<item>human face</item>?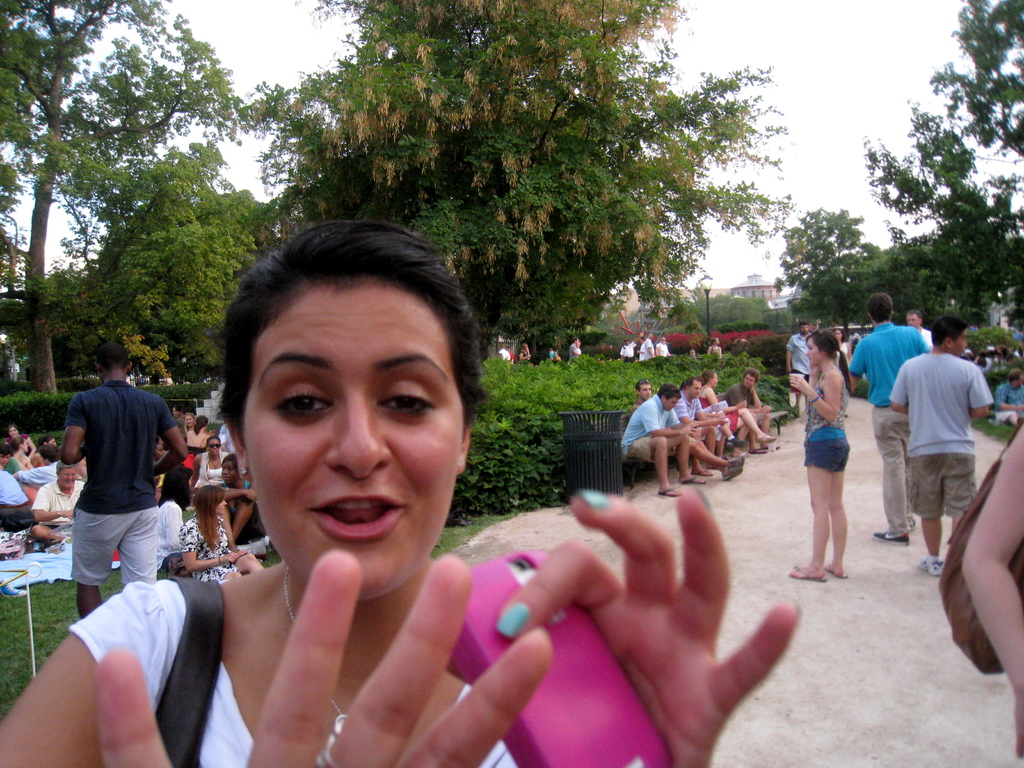
{"left": 833, "top": 328, "right": 842, "bottom": 342}
